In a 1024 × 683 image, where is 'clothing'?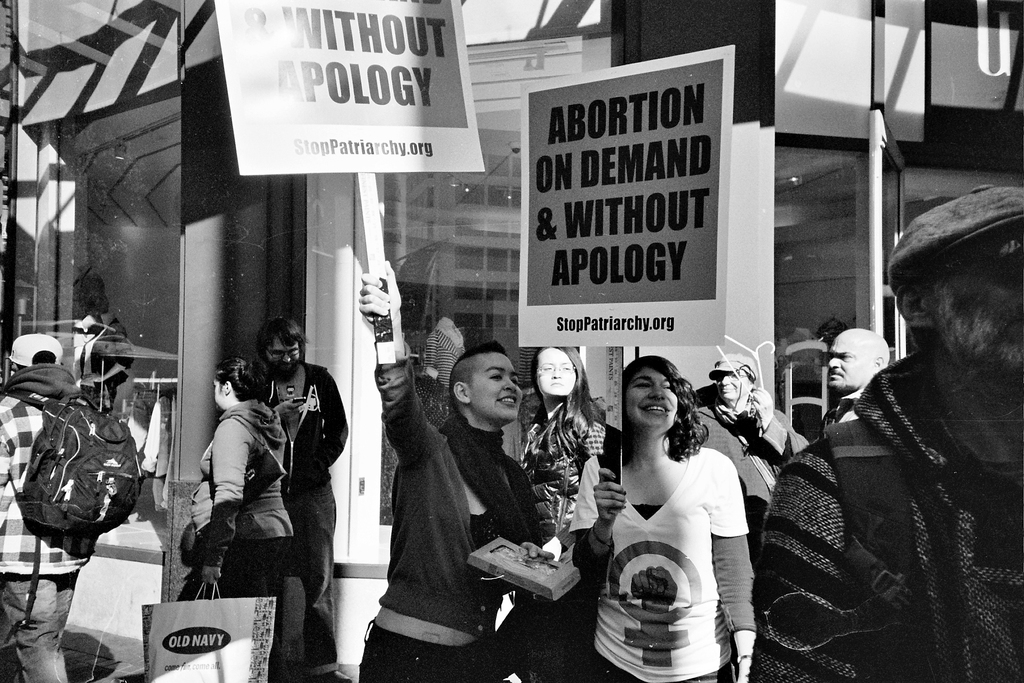
521 417 620 682.
